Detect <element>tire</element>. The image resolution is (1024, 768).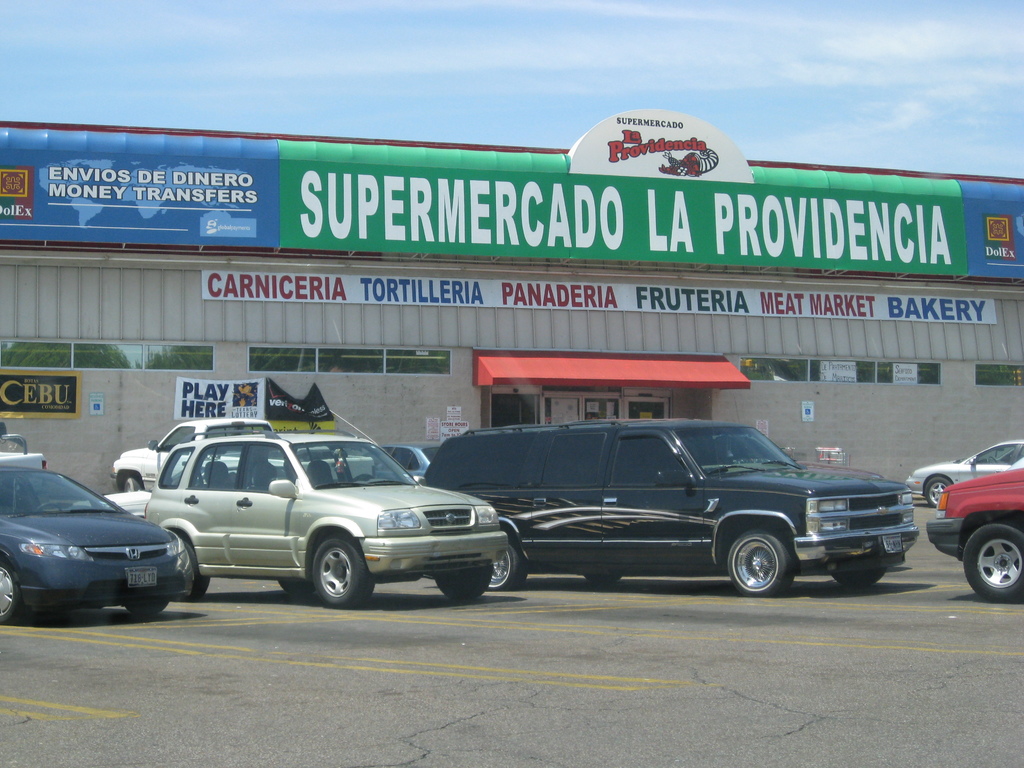
crop(0, 554, 21, 628).
